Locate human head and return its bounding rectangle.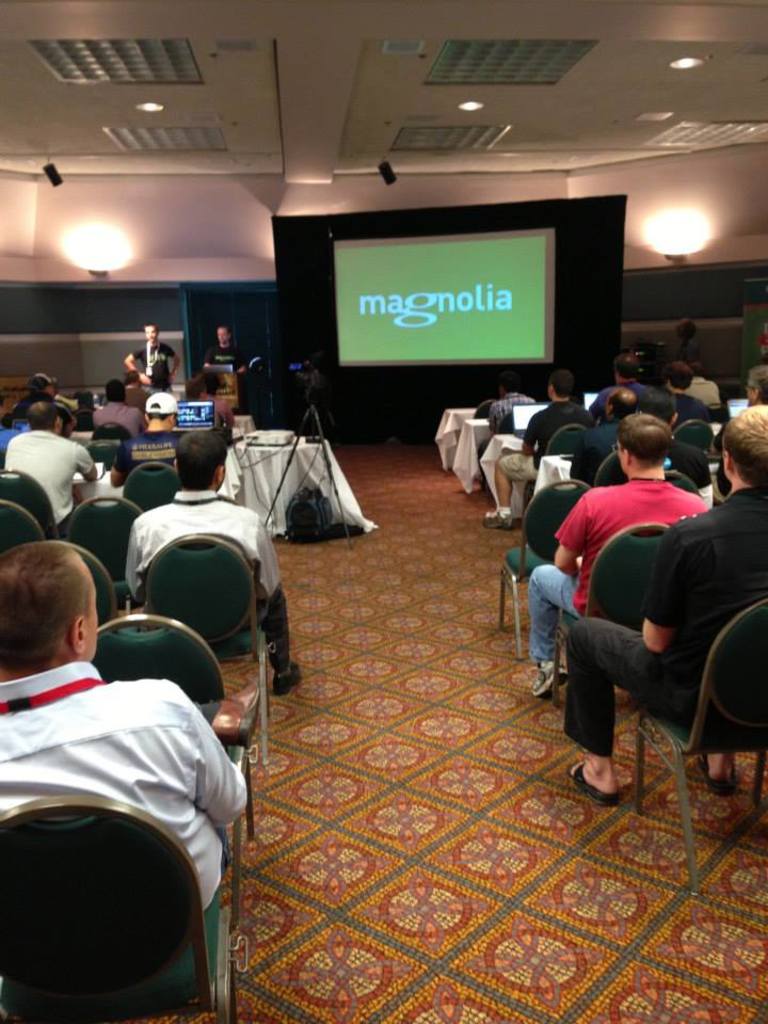
x1=691, y1=358, x2=707, y2=374.
